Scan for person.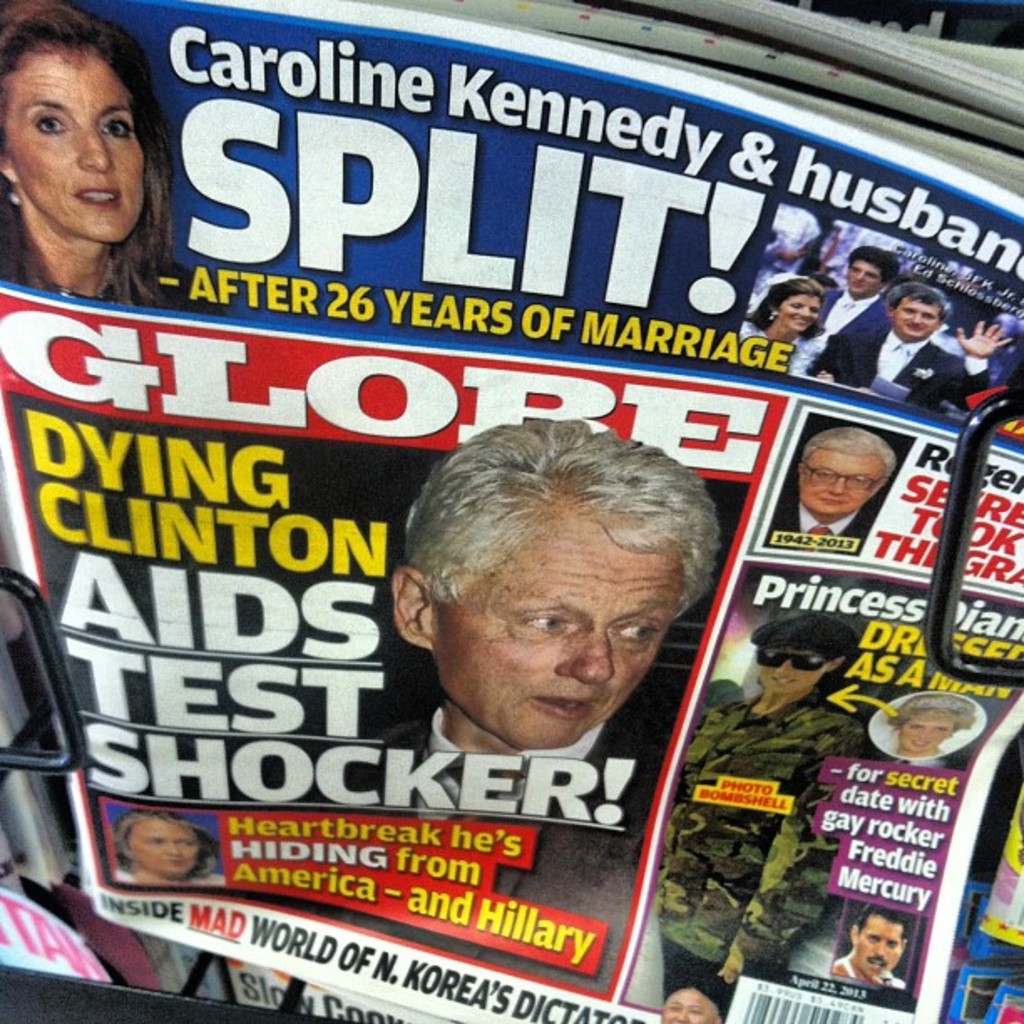
Scan result: {"x1": 105, "y1": 817, "x2": 229, "y2": 885}.
